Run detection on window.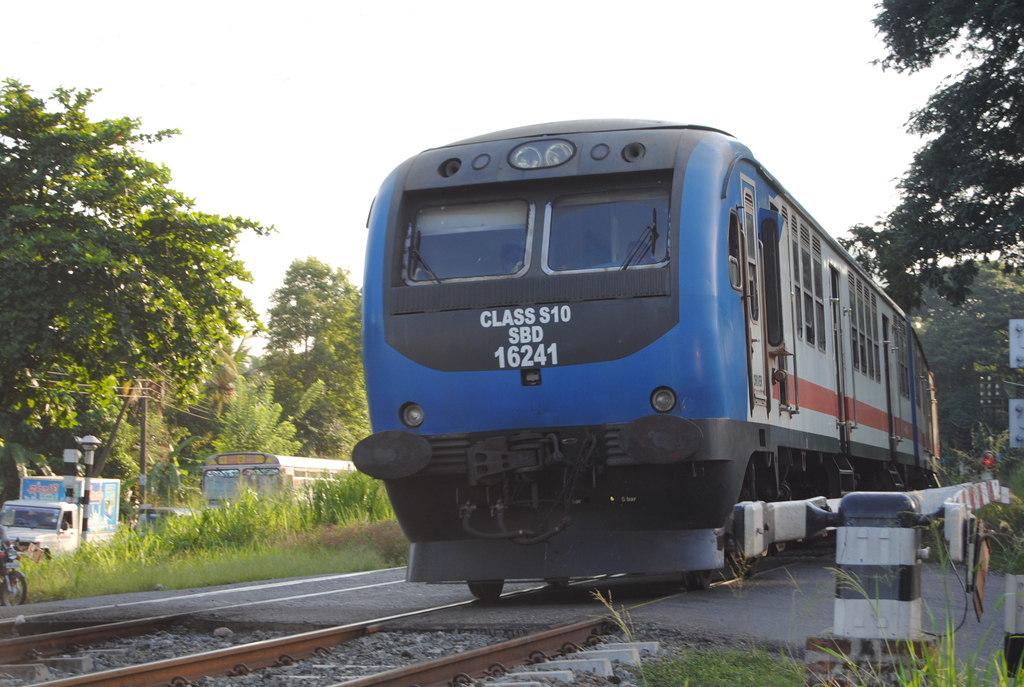
Result: [845,264,885,386].
